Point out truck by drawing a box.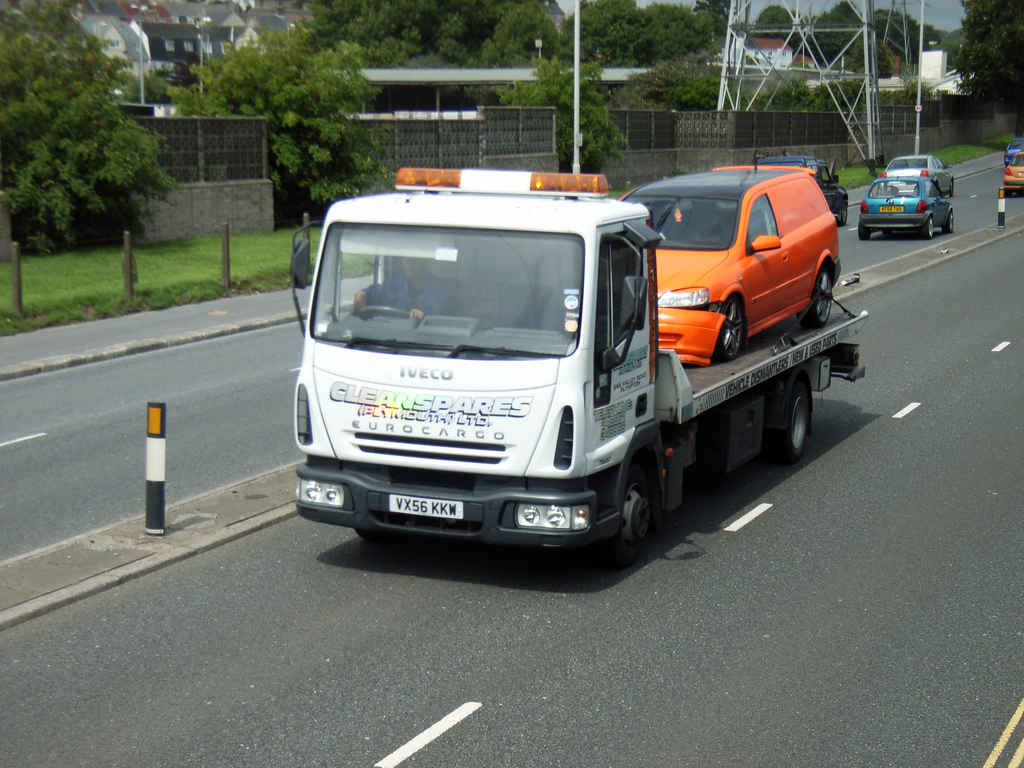
[753, 150, 854, 228].
